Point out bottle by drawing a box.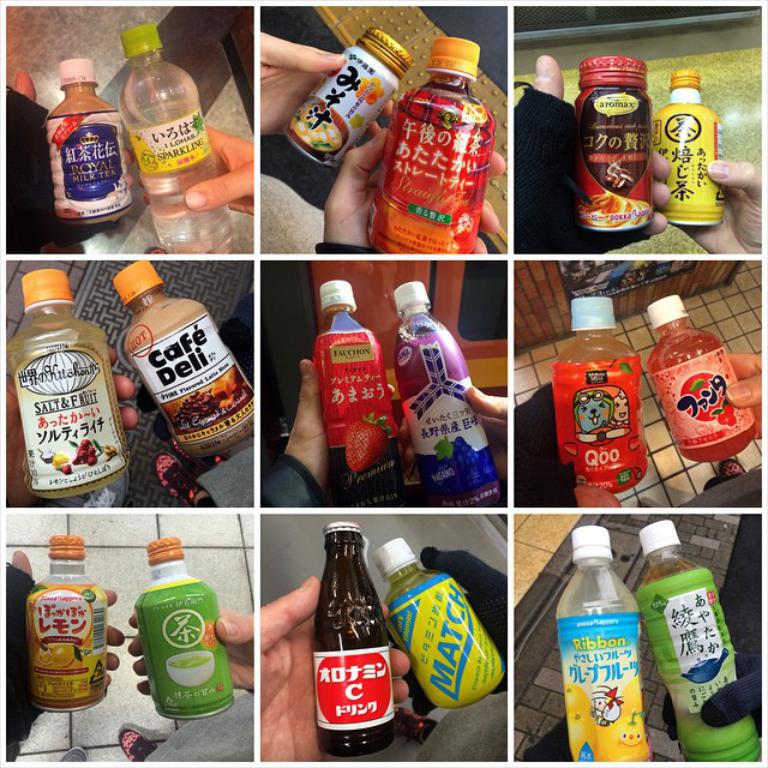
box(136, 533, 240, 722).
